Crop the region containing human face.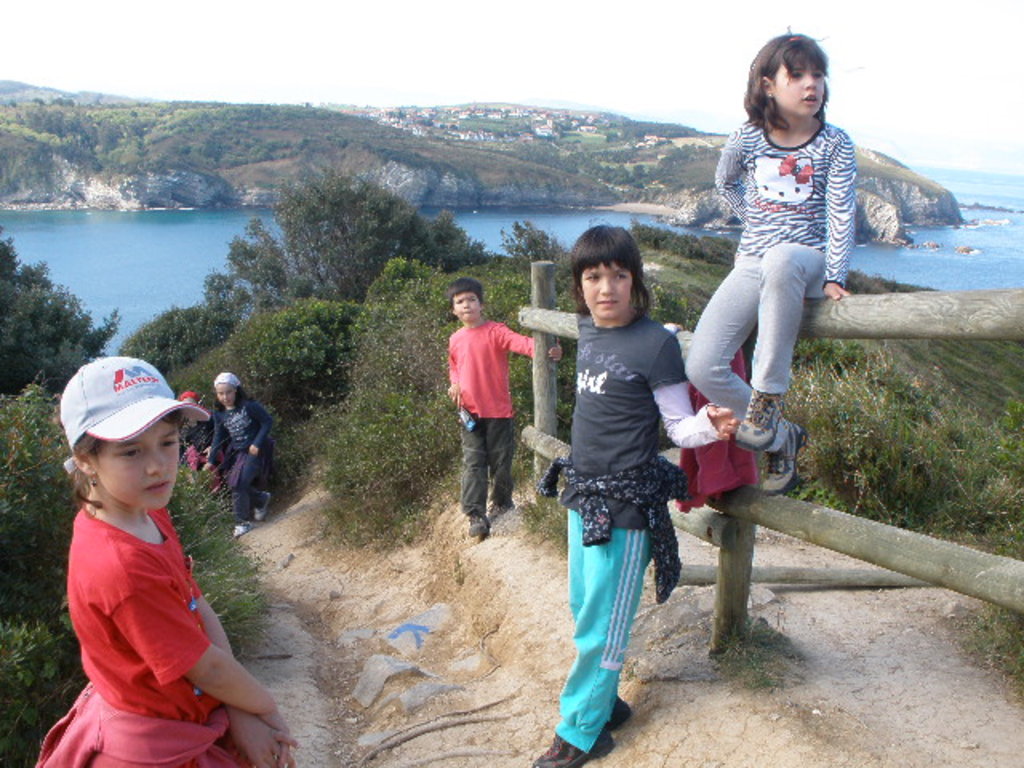
Crop region: bbox=(210, 379, 240, 408).
